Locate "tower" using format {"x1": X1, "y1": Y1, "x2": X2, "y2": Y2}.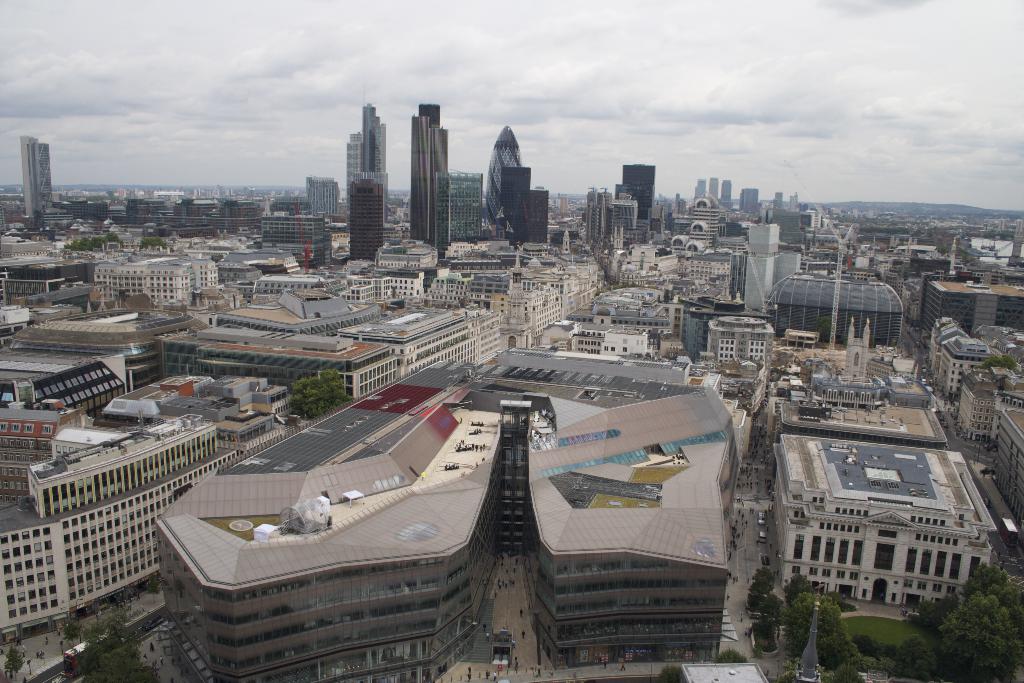
{"x1": 408, "y1": 113, "x2": 446, "y2": 238}.
